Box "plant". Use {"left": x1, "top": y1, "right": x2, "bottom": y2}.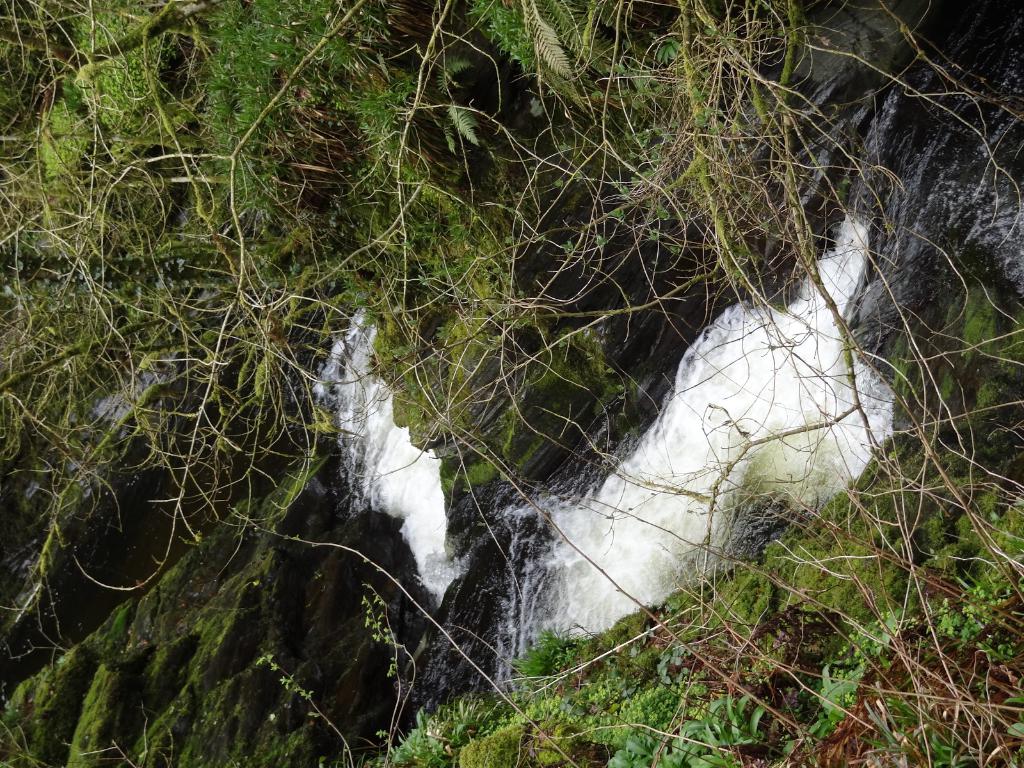
{"left": 605, "top": 688, "right": 765, "bottom": 767}.
